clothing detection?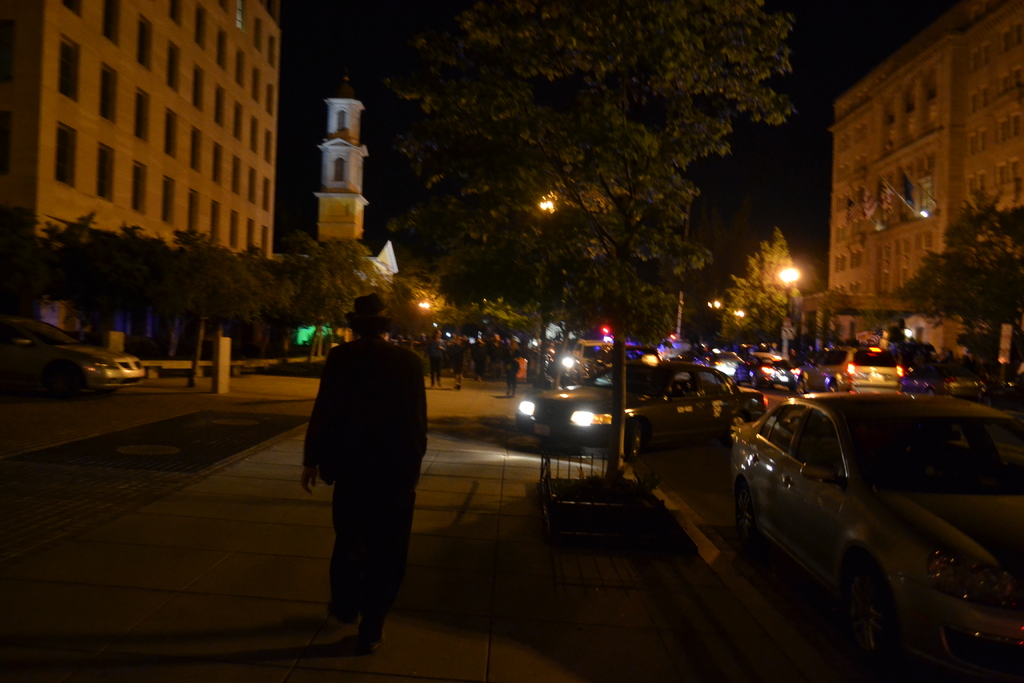
(427, 340, 444, 383)
